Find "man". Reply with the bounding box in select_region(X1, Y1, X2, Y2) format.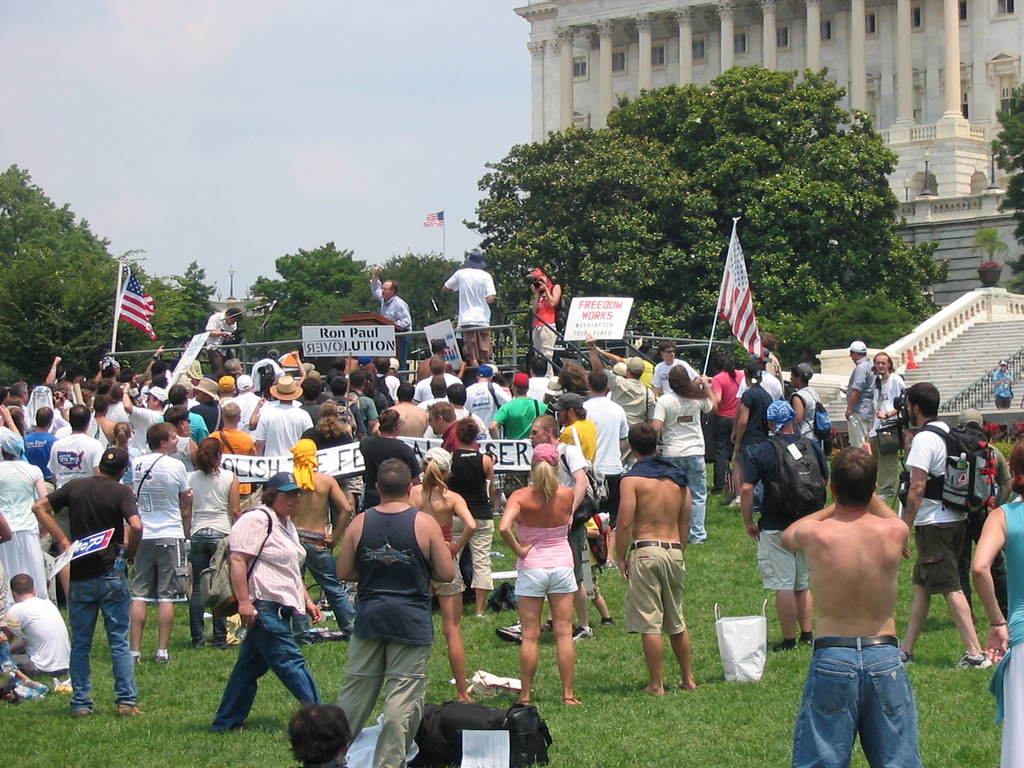
select_region(372, 356, 397, 415).
